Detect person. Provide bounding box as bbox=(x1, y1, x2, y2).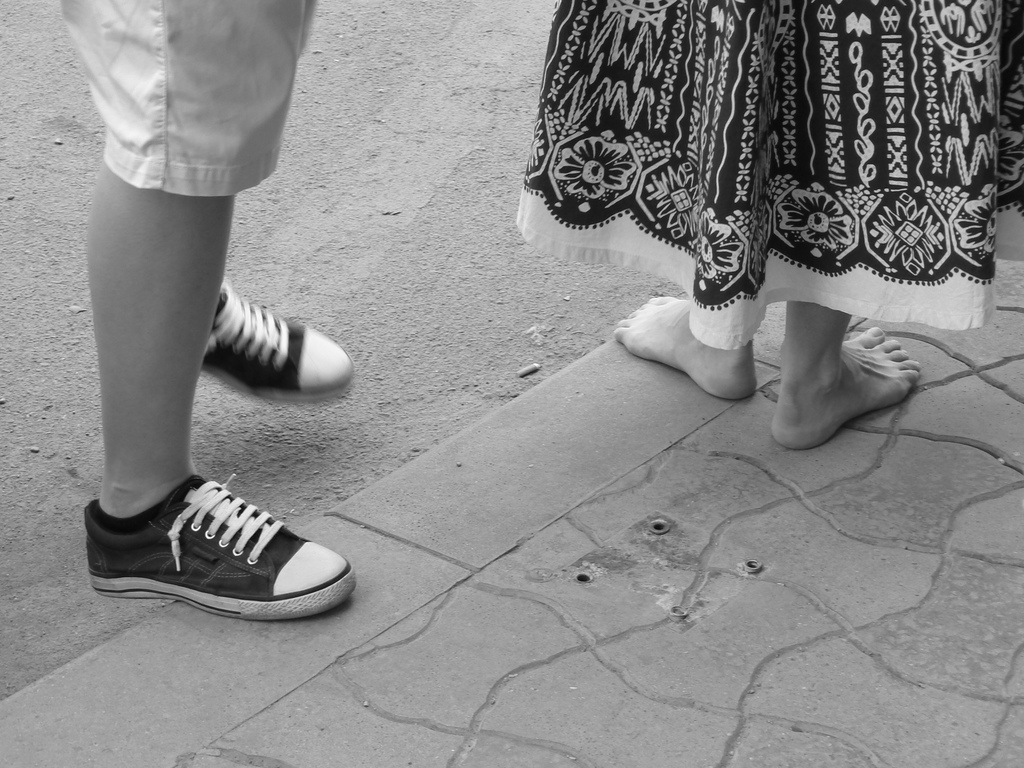
bbox=(92, 0, 359, 617).
